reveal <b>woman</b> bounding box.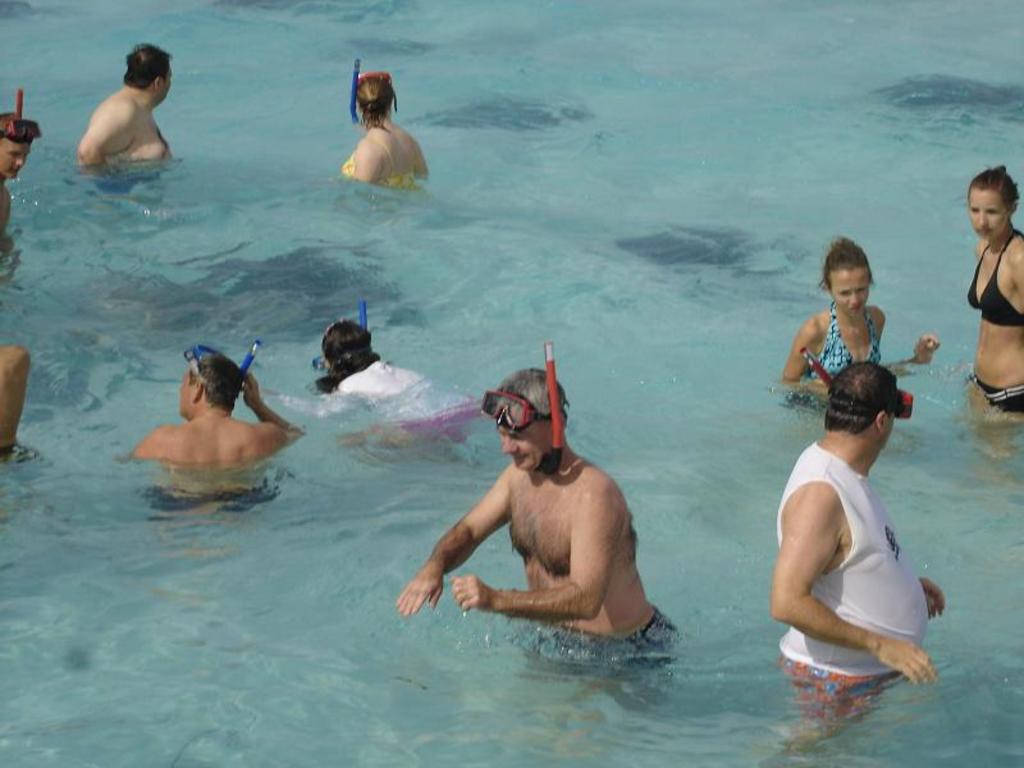
Revealed: [x1=342, y1=76, x2=444, y2=188].
